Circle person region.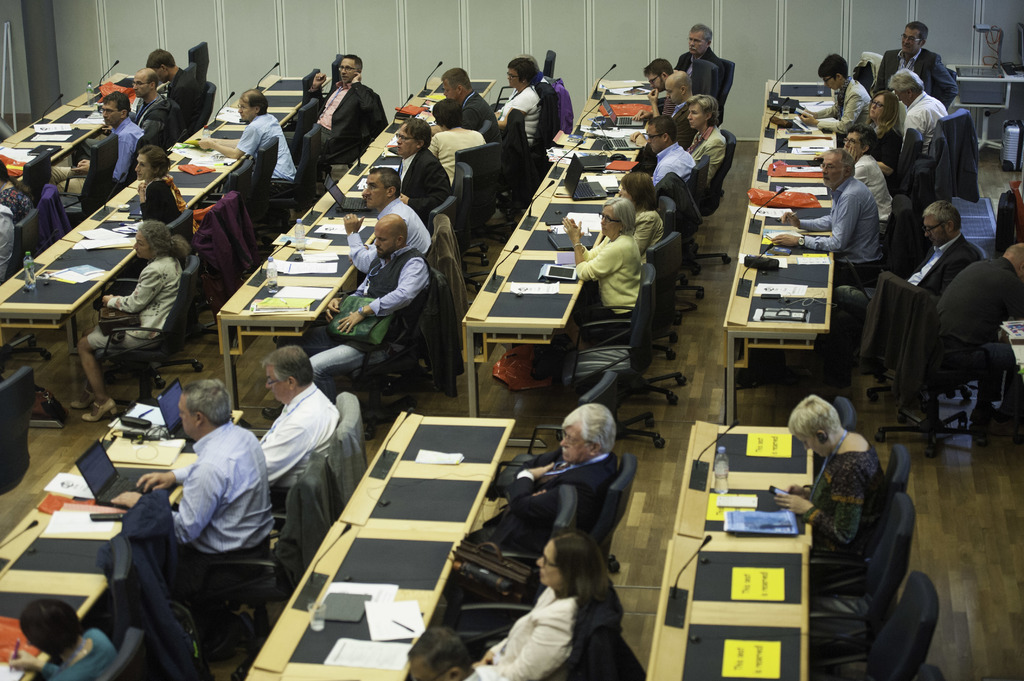
Region: locate(408, 628, 477, 680).
